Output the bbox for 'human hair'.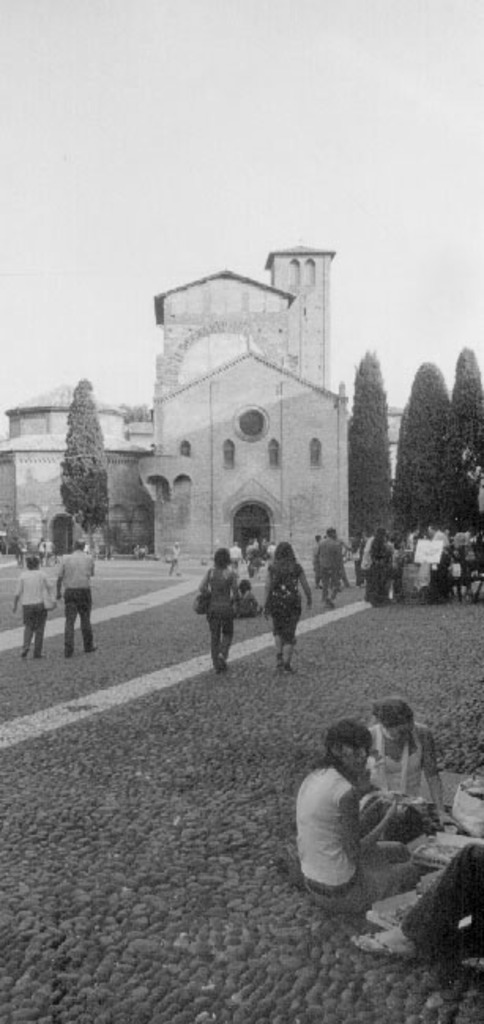
rect(304, 718, 380, 769).
